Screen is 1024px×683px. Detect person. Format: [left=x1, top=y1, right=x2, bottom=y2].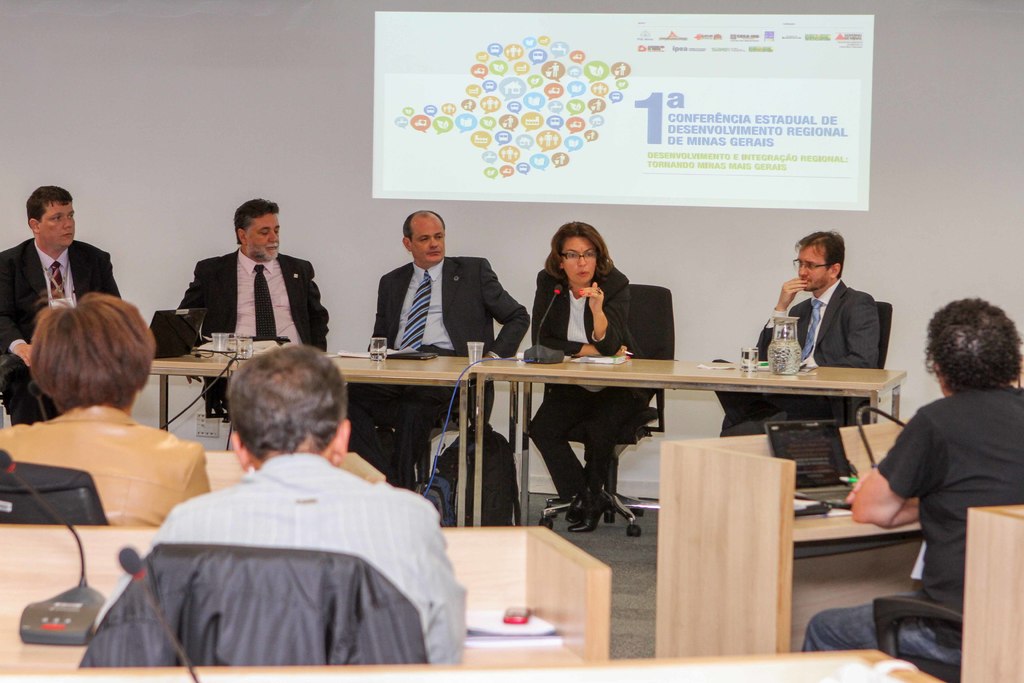
[left=348, top=208, right=531, bottom=491].
